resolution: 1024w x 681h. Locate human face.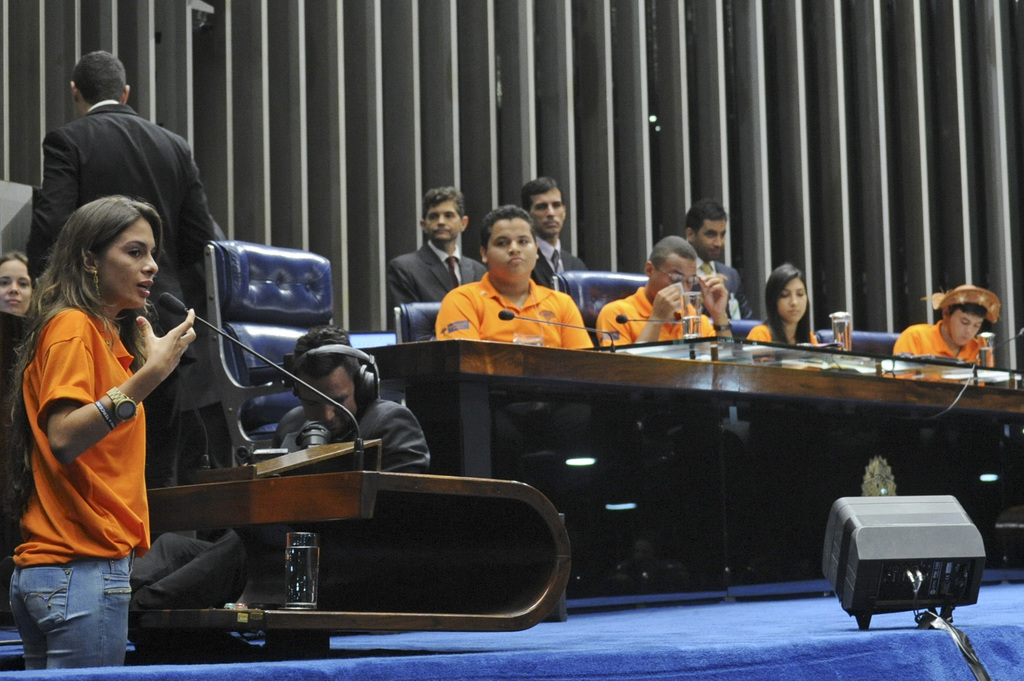
select_region(775, 275, 806, 328).
